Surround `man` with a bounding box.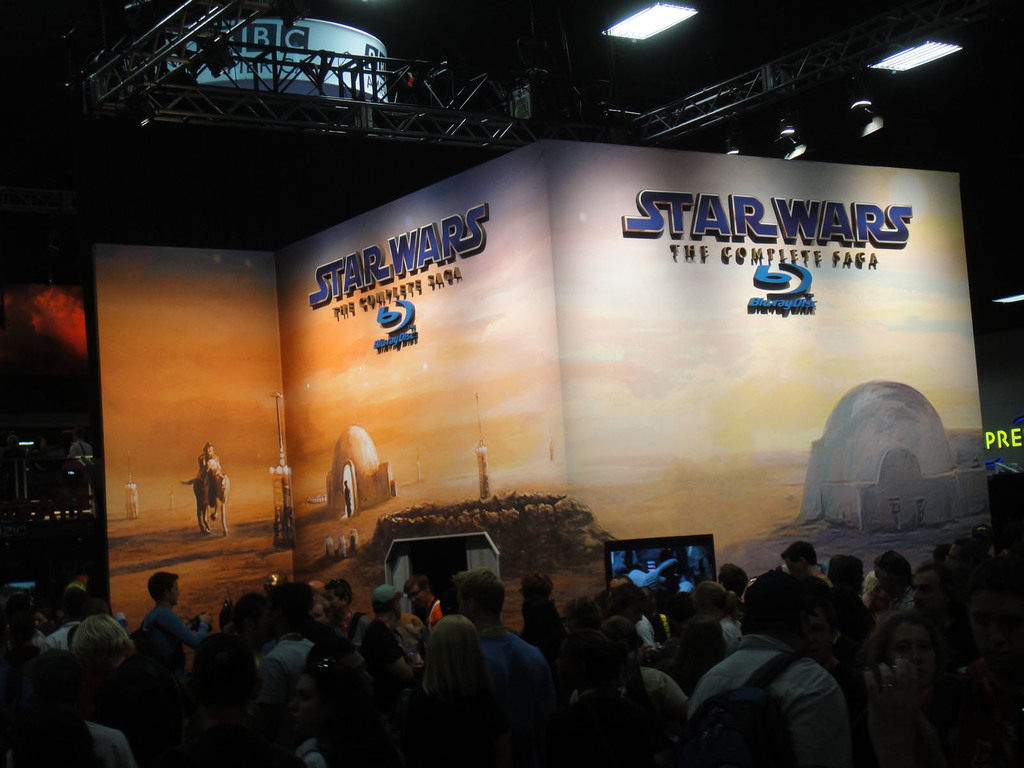
bbox=(873, 550, 918, 609).
